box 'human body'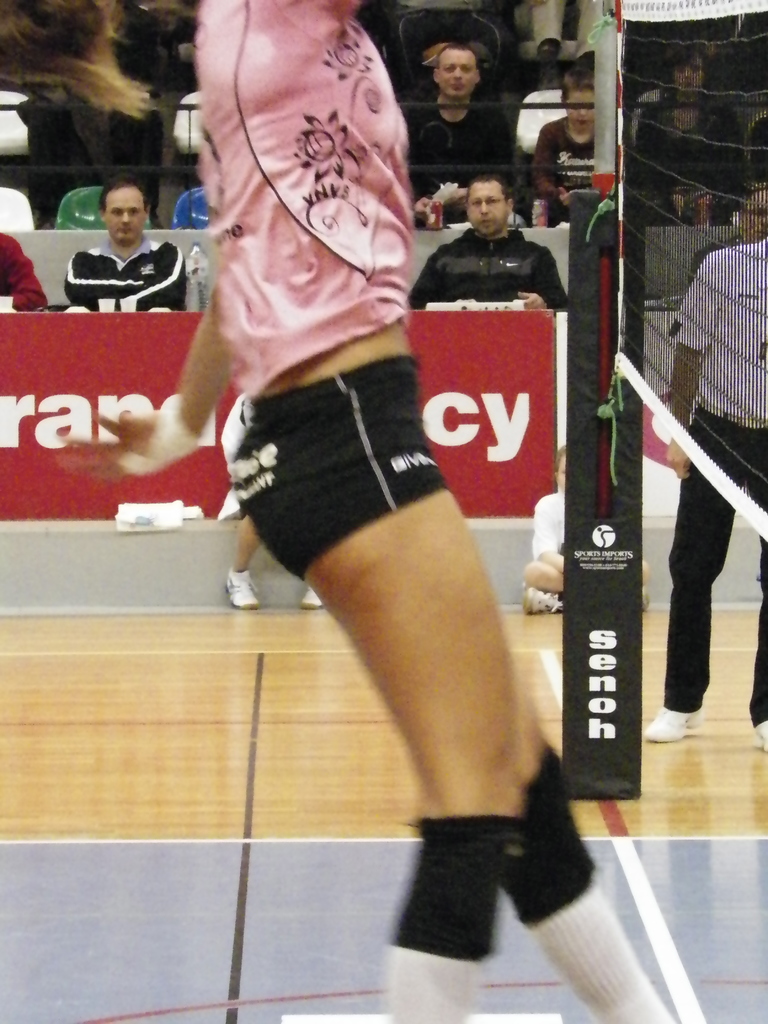
227:521:323:614
